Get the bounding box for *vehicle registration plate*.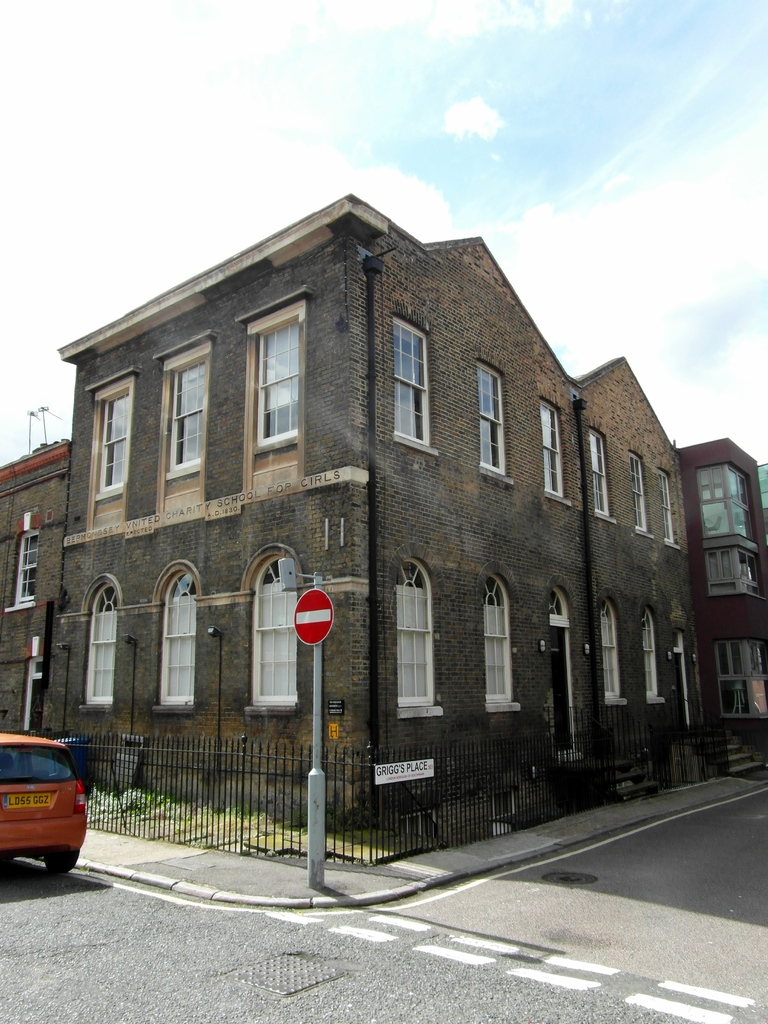
bbox=[0, 792, 50, 809].
